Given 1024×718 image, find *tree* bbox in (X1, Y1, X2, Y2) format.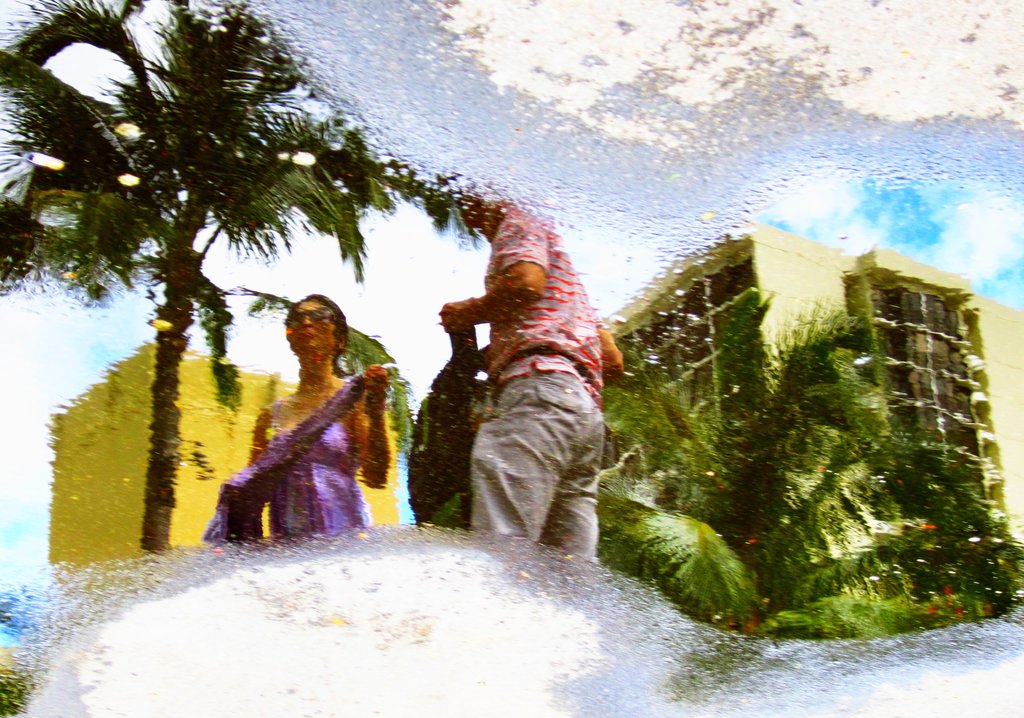
(597, 286, 986, 651).
